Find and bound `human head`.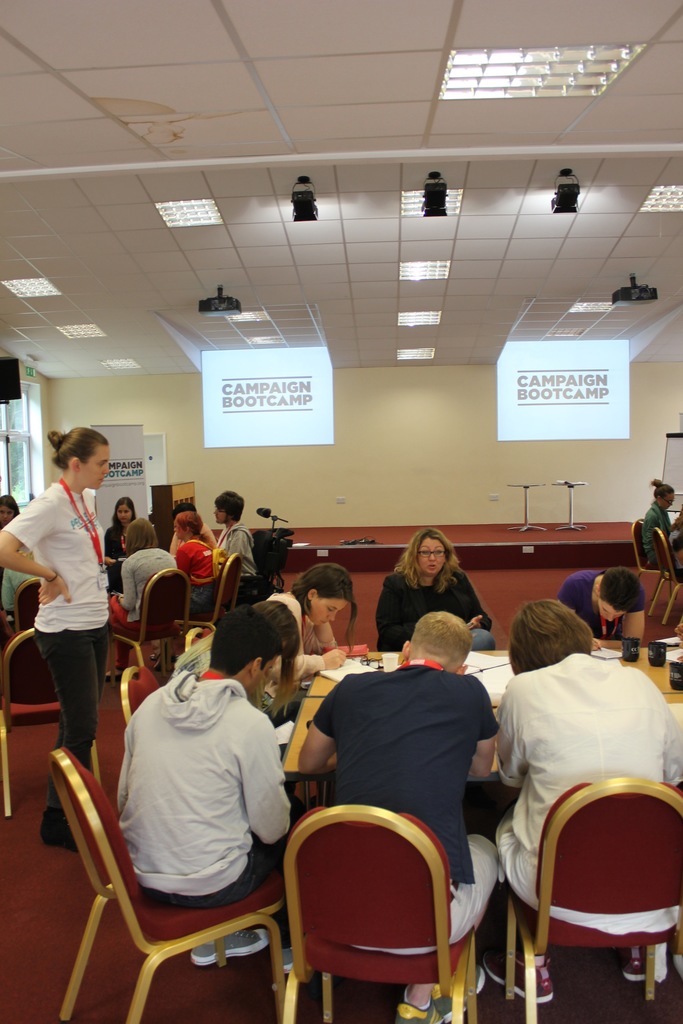
Bound: detection(215, 607, 276, 700).
